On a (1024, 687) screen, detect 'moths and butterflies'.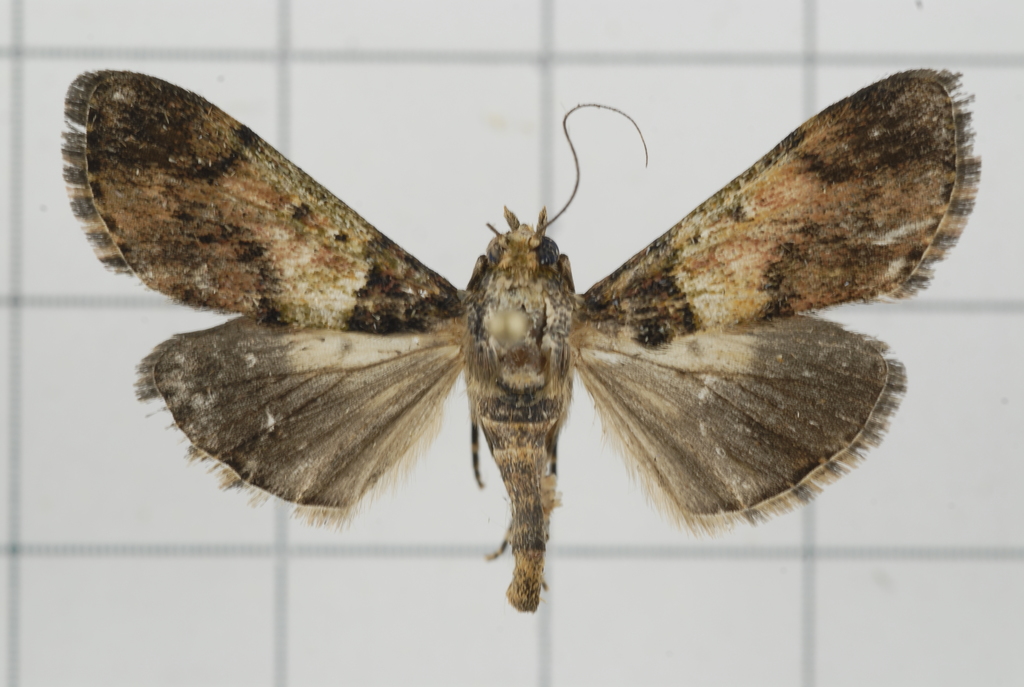
x1=58 y1=65 x2=983 y2=615.
